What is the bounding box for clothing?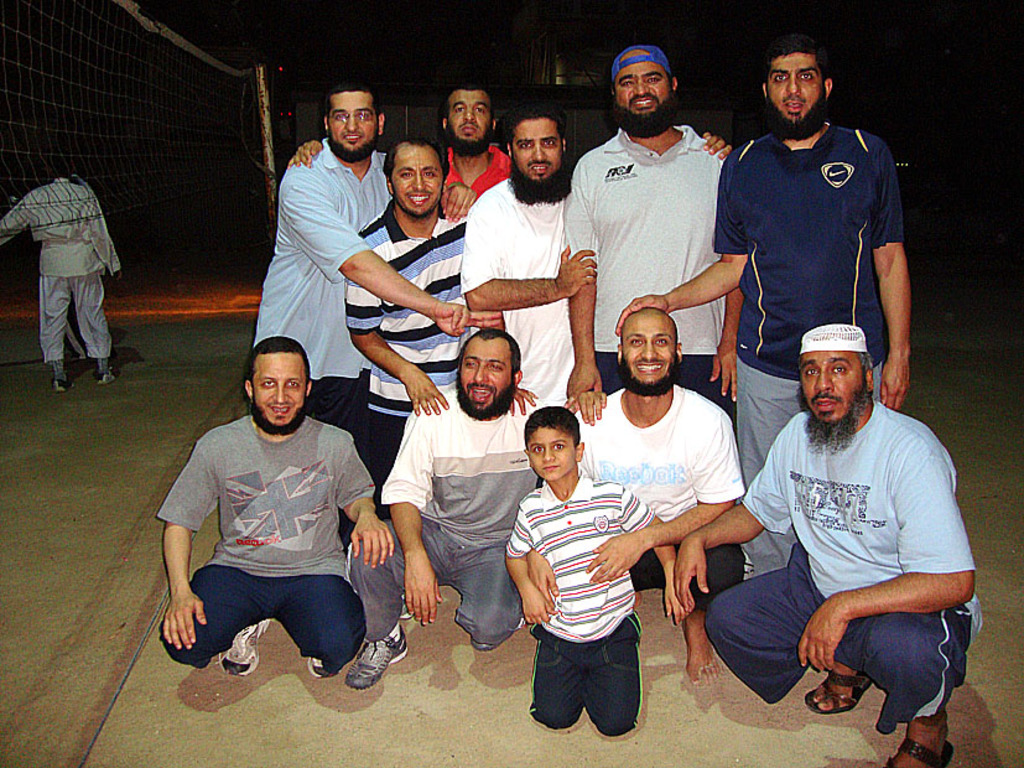
446, 149, 510, 201.
